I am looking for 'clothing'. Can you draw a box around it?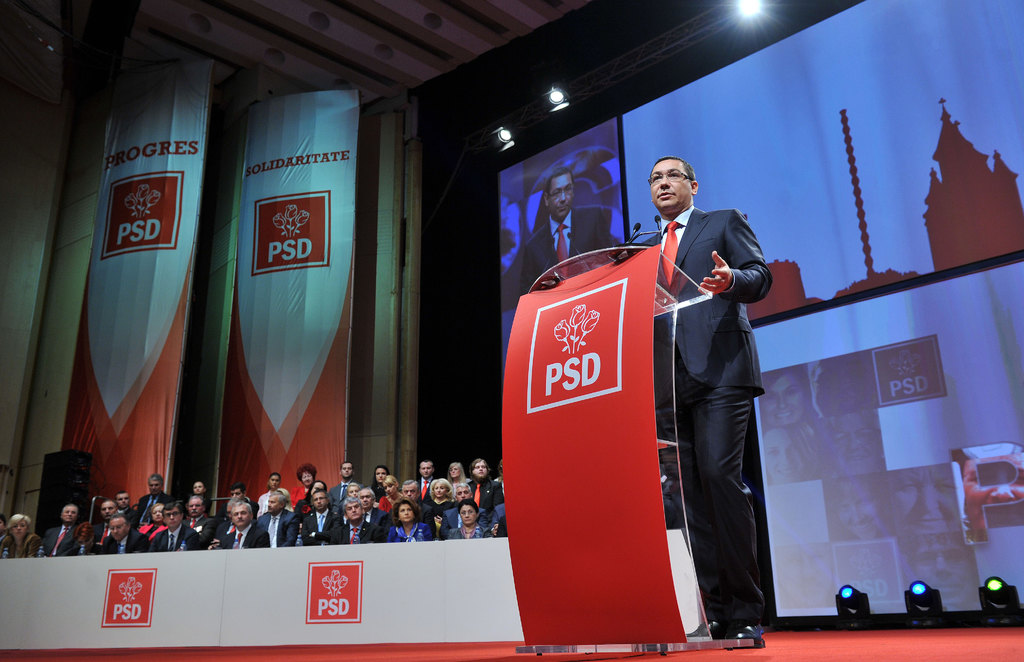
Sure, the bounding box is BBox(38, 519, 81, 565).
